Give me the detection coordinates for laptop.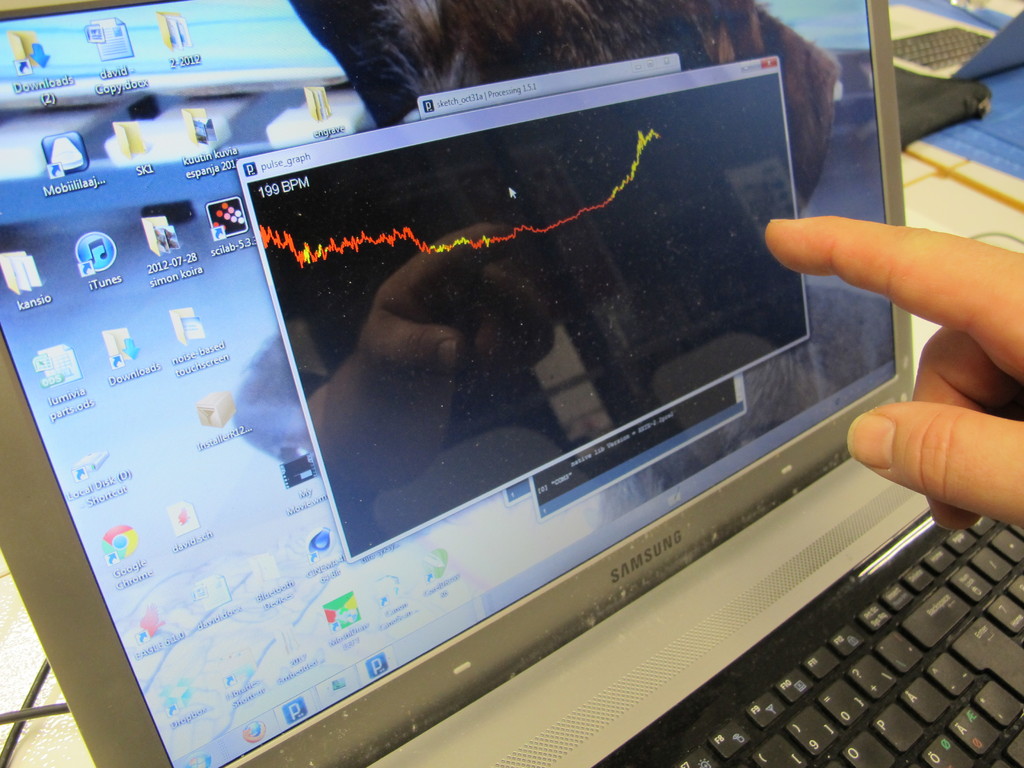
{"x1": 0, "y1": 2, "x2": 1023, "y2": 765}.
